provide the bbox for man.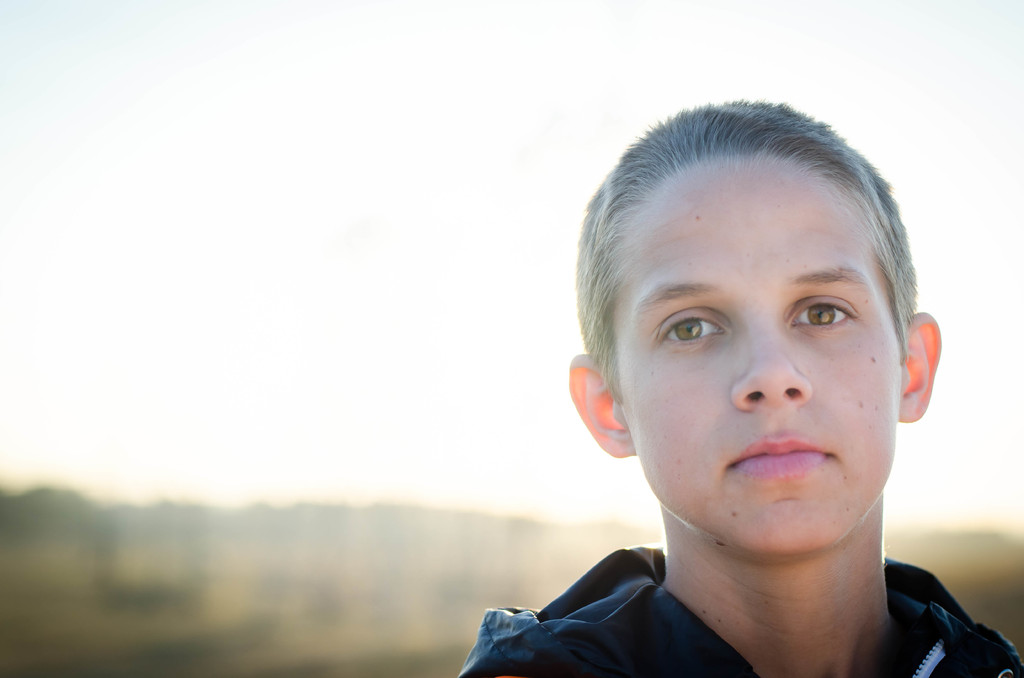
{"x1": 410, "y1": 100, "x2": 1023, "y2": 677}.
